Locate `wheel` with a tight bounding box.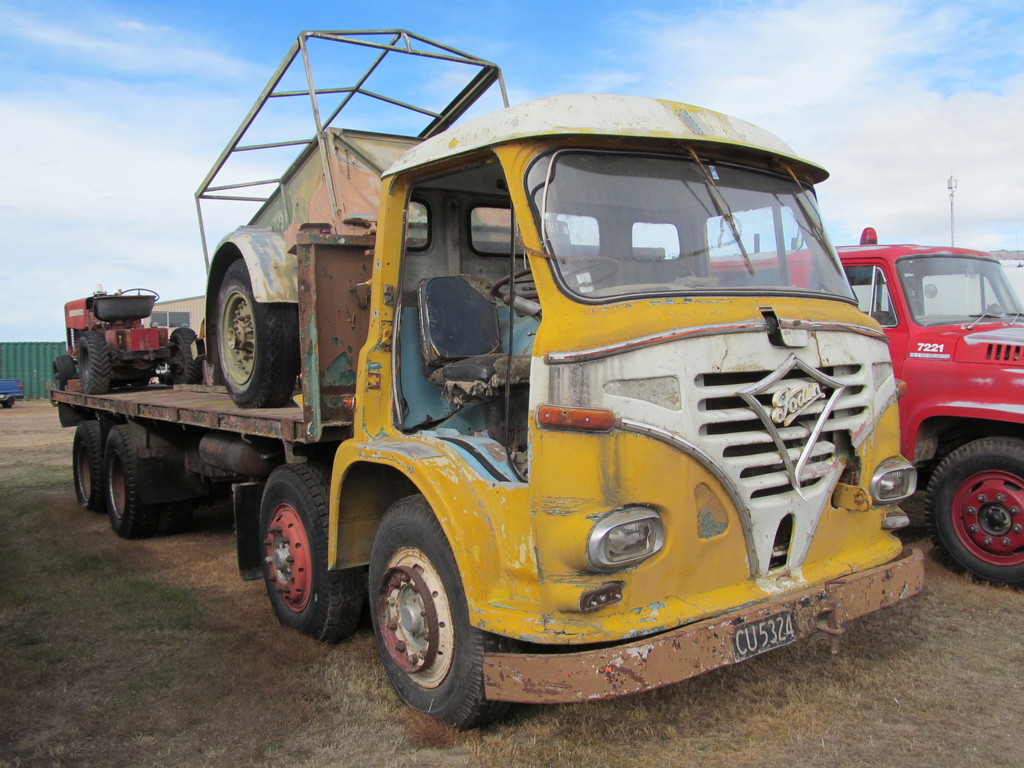
bbox=[170, 330, 207, 384].
